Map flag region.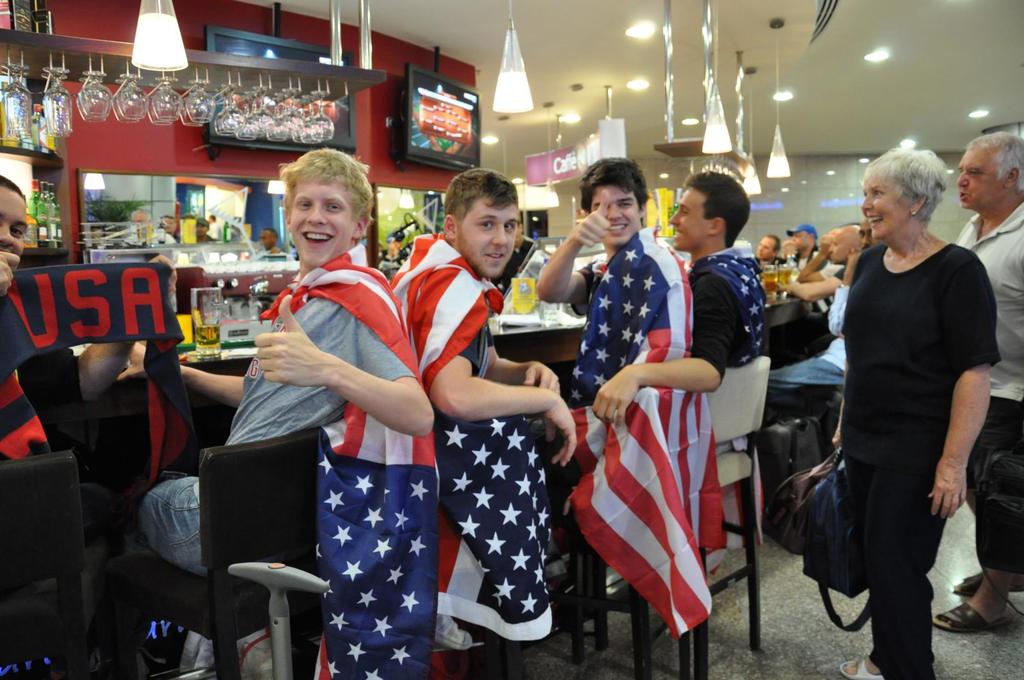
Mapped to box=[255, 252, 428, 395].
